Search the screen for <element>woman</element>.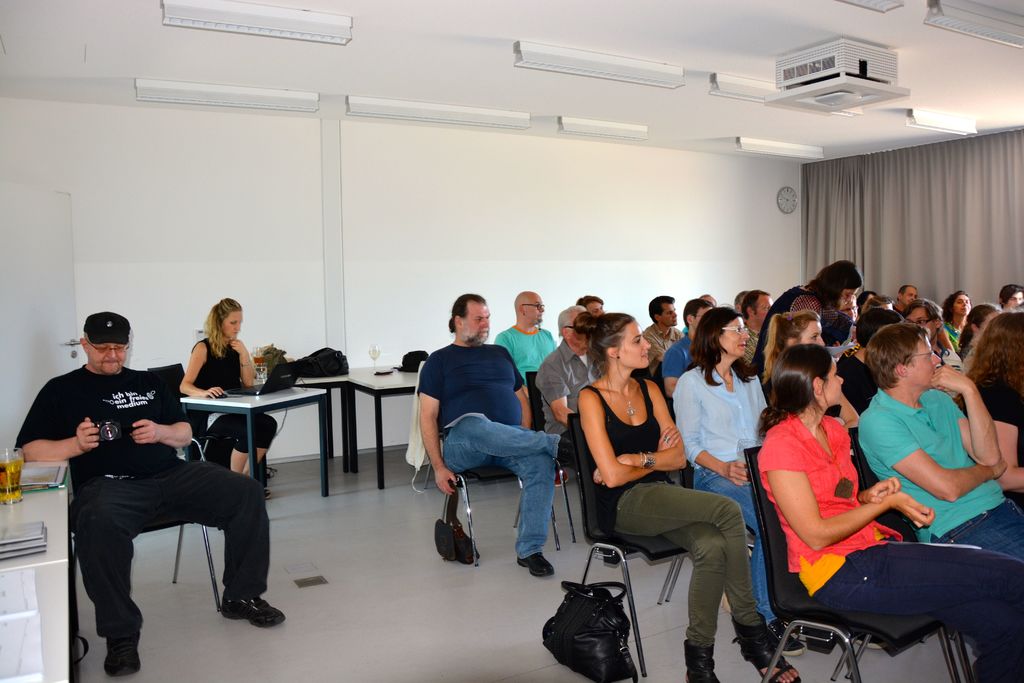
Found at 957, 302, 996, 360.
